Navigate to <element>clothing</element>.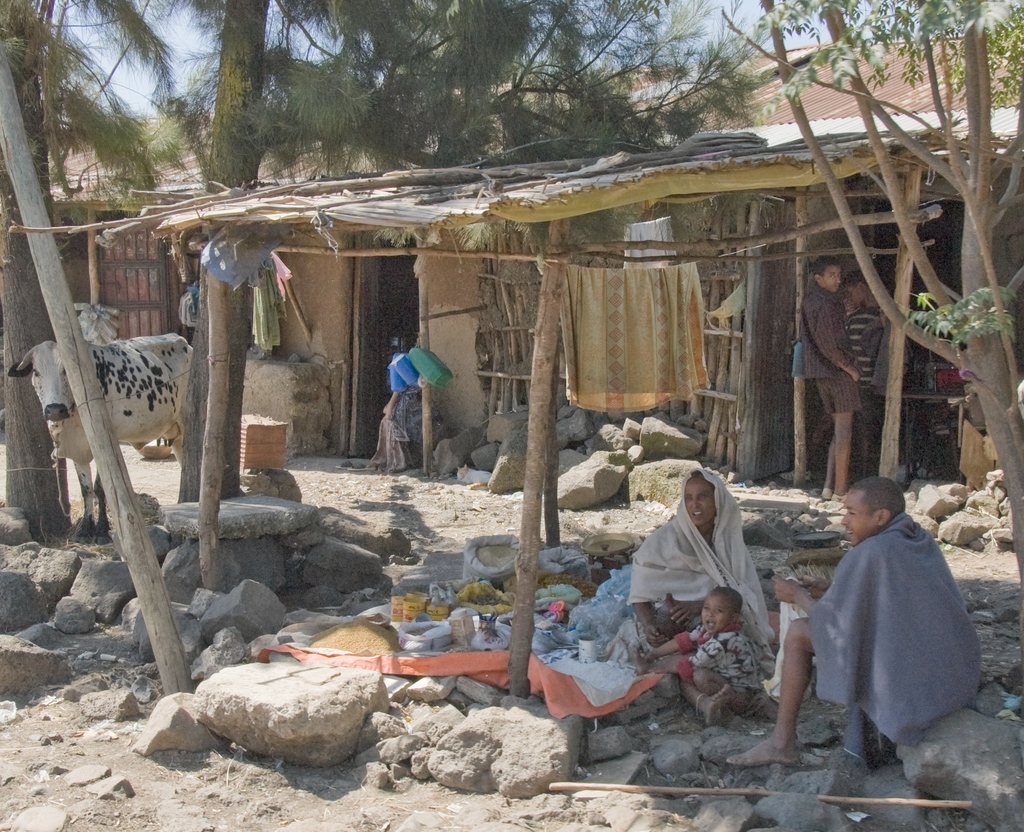
Navigation target: 675/633/766/703.
